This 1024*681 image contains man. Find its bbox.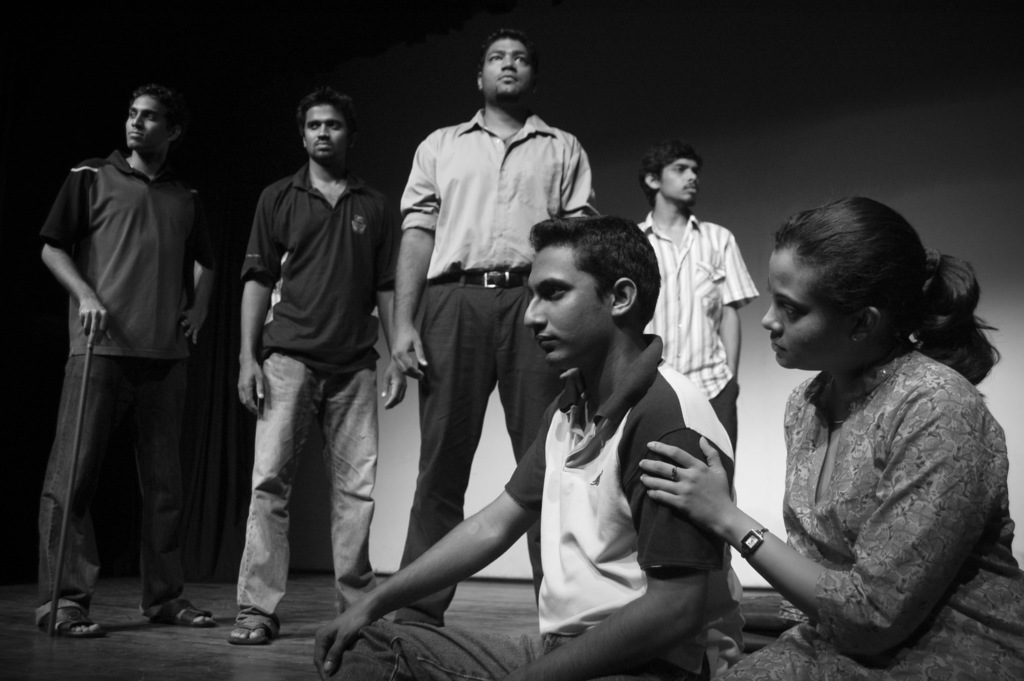
[312,215,727,680].
